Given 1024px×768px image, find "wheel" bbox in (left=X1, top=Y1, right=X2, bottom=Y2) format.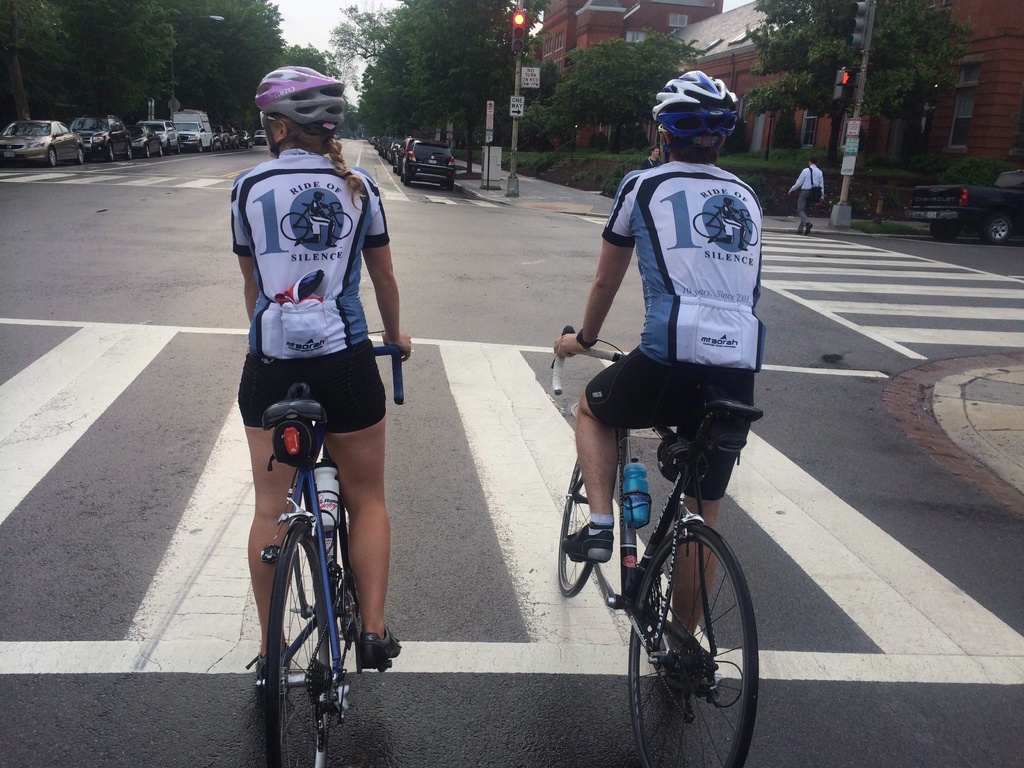
(left=628, top=521, right=758, bottom=767).
